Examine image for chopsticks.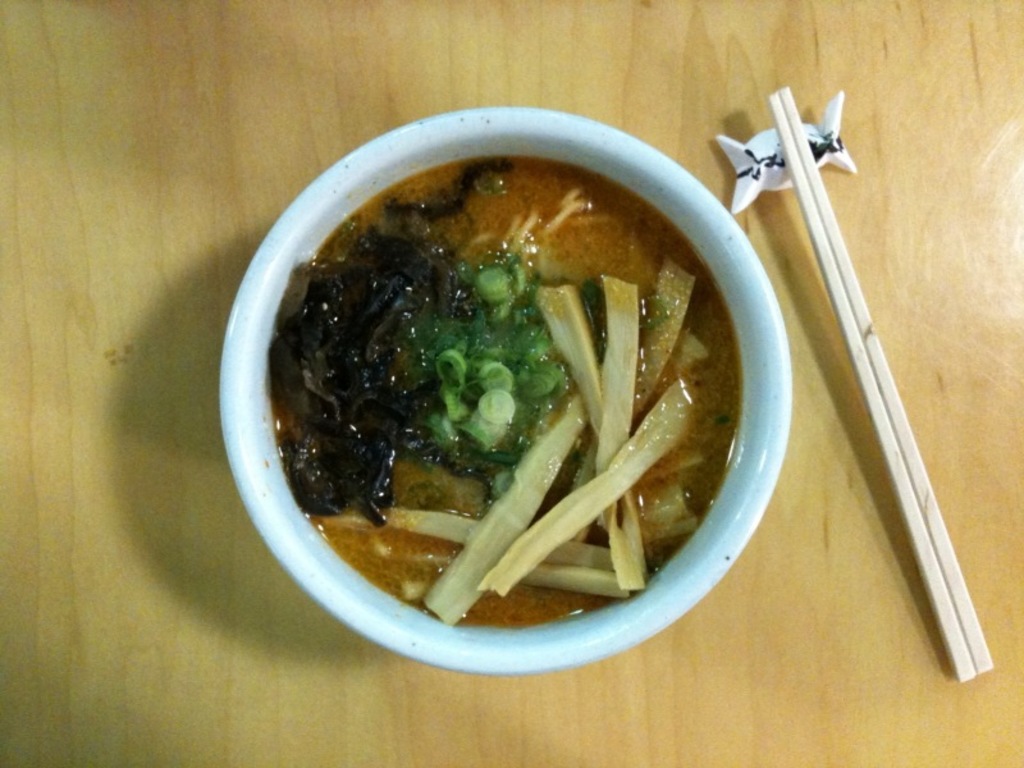
Examination result: [768, 84, 991, 681].
